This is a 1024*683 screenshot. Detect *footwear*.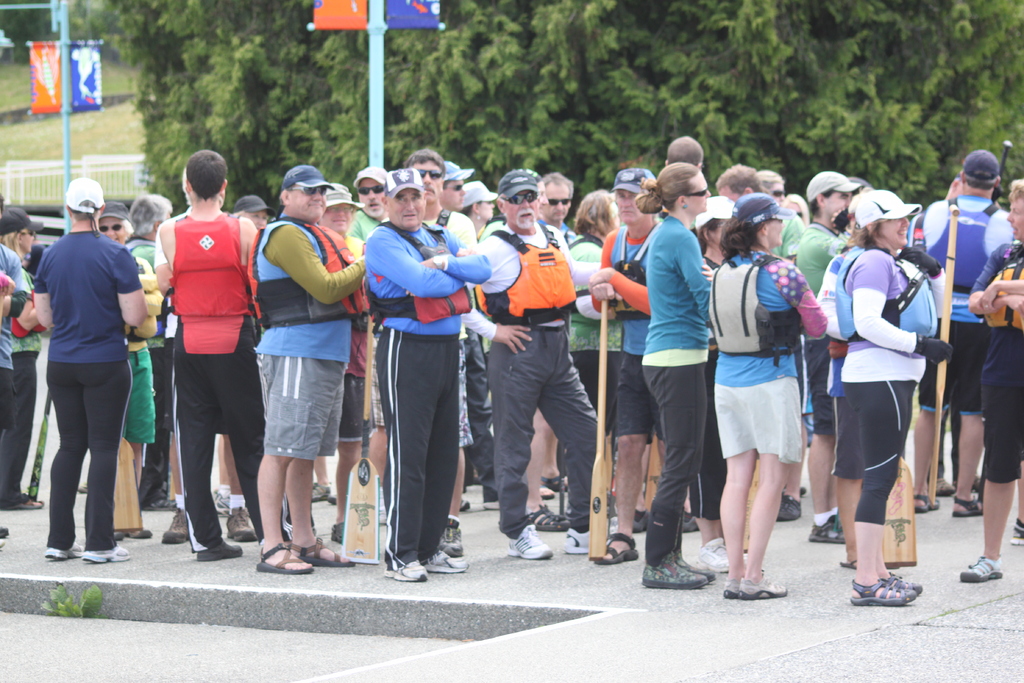
<region>851, 579, 911, 605</region>.
